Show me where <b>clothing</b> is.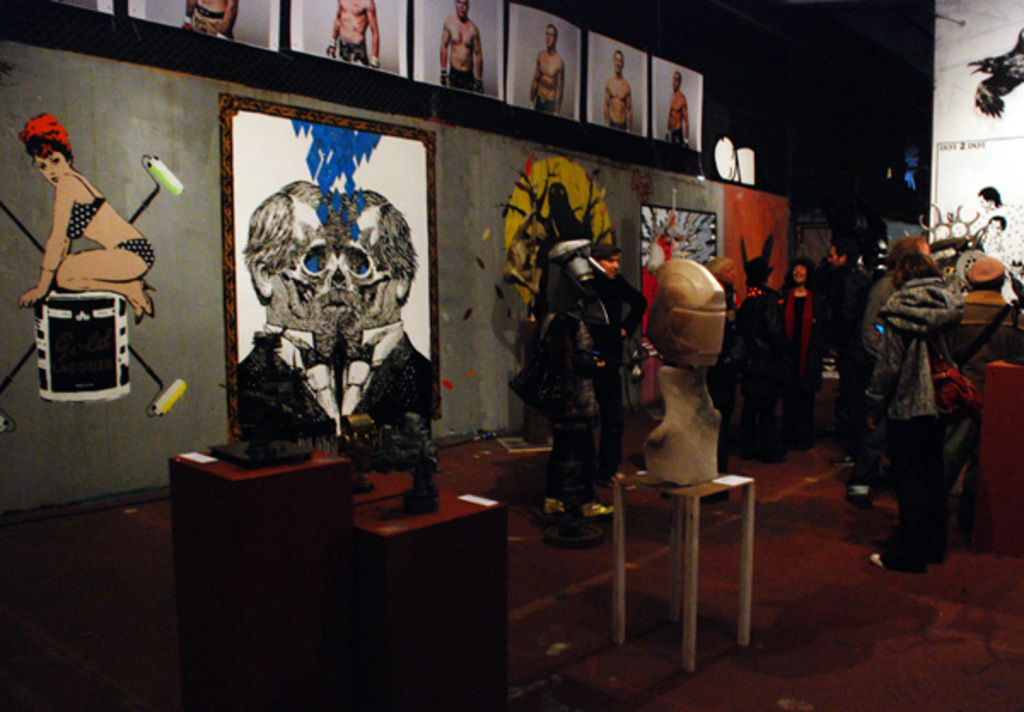
<b>clothing</b> is at <region>937, 283, 1022, 379</region>.
